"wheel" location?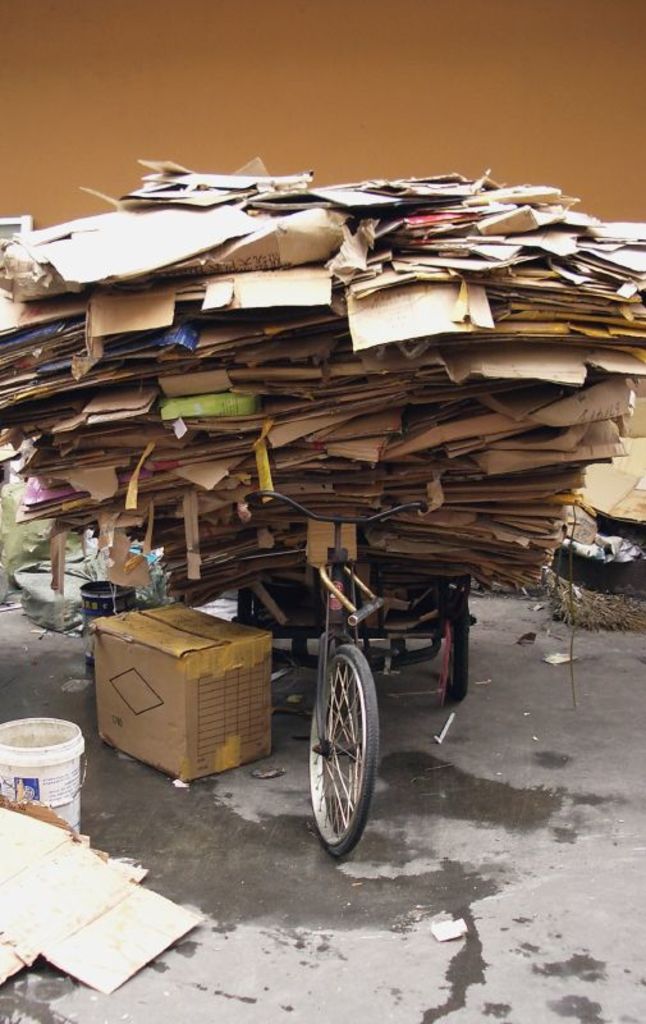
[302,650,381,861]
